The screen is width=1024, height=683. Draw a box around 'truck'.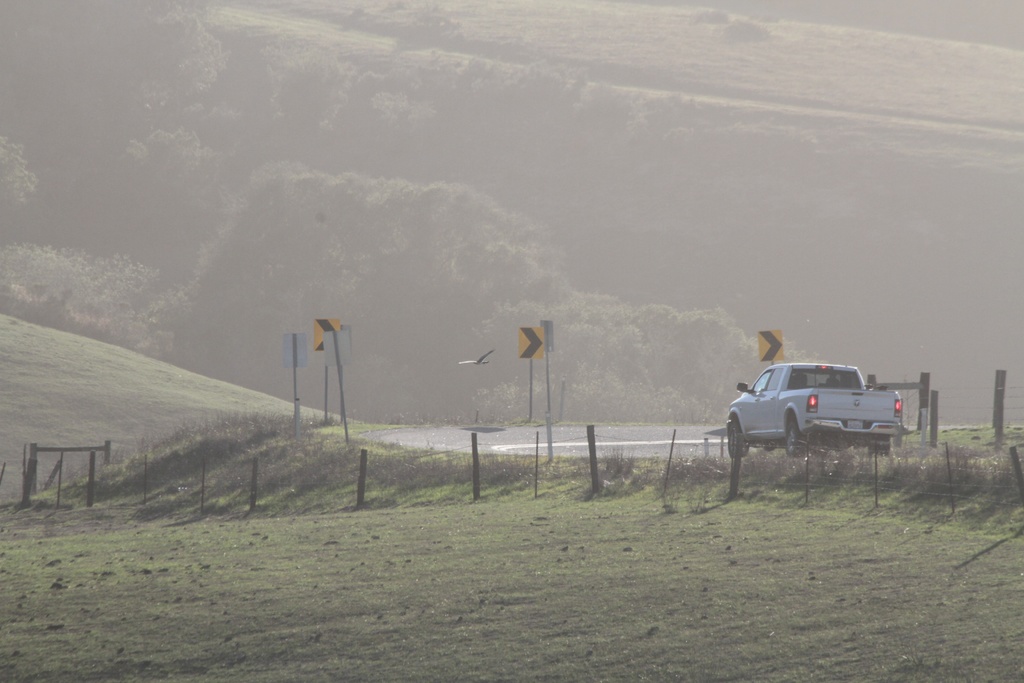
Rect(750, 366, 922, 448).
